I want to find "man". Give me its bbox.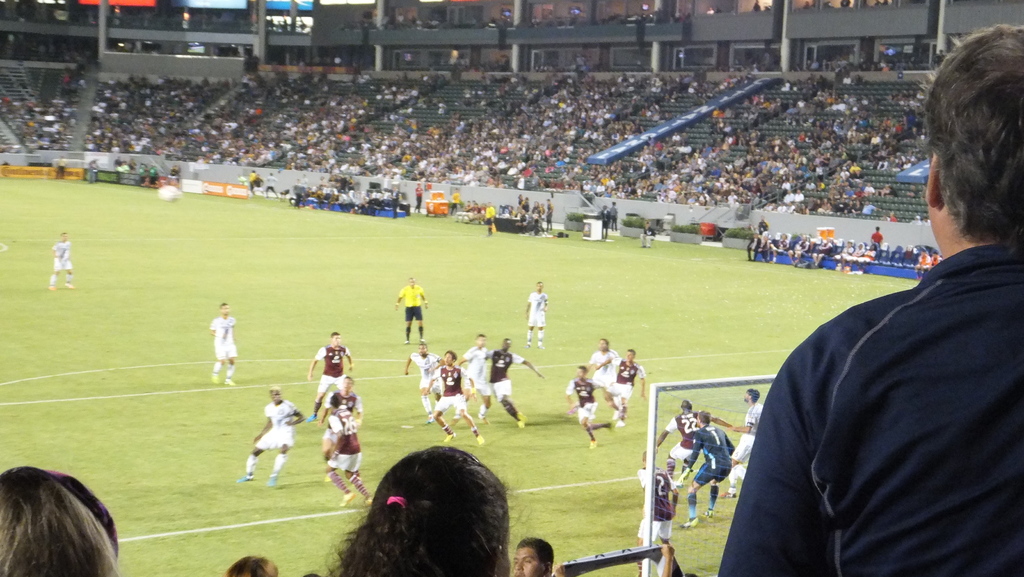
pyautogui.locateOnScreen(458, 334, 498, 418).
